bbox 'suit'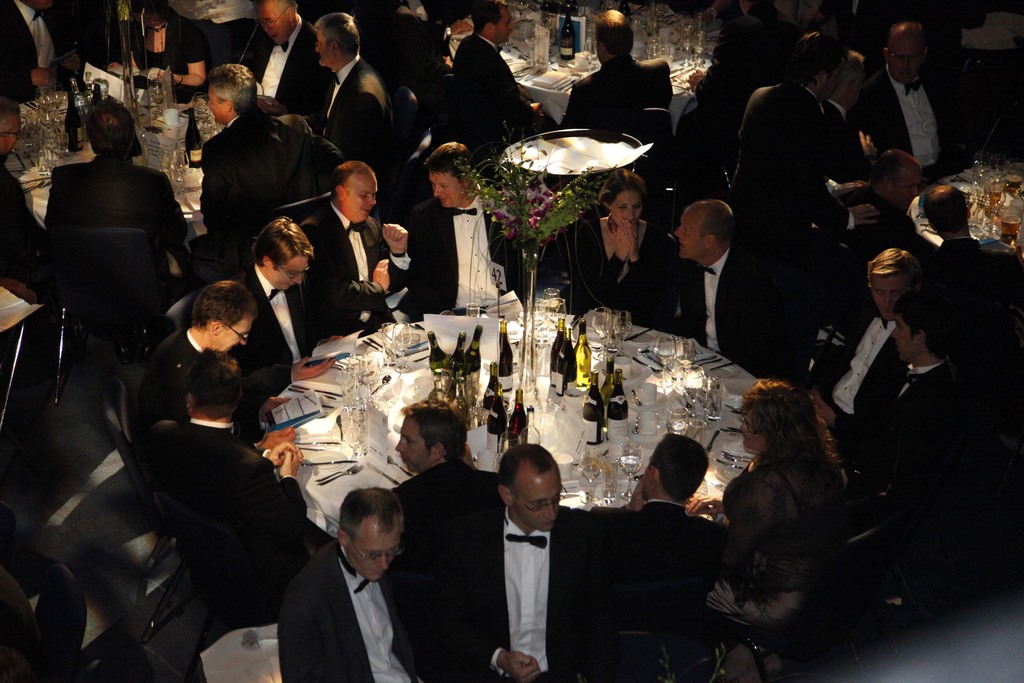
region(1, 161, 30, 273)
